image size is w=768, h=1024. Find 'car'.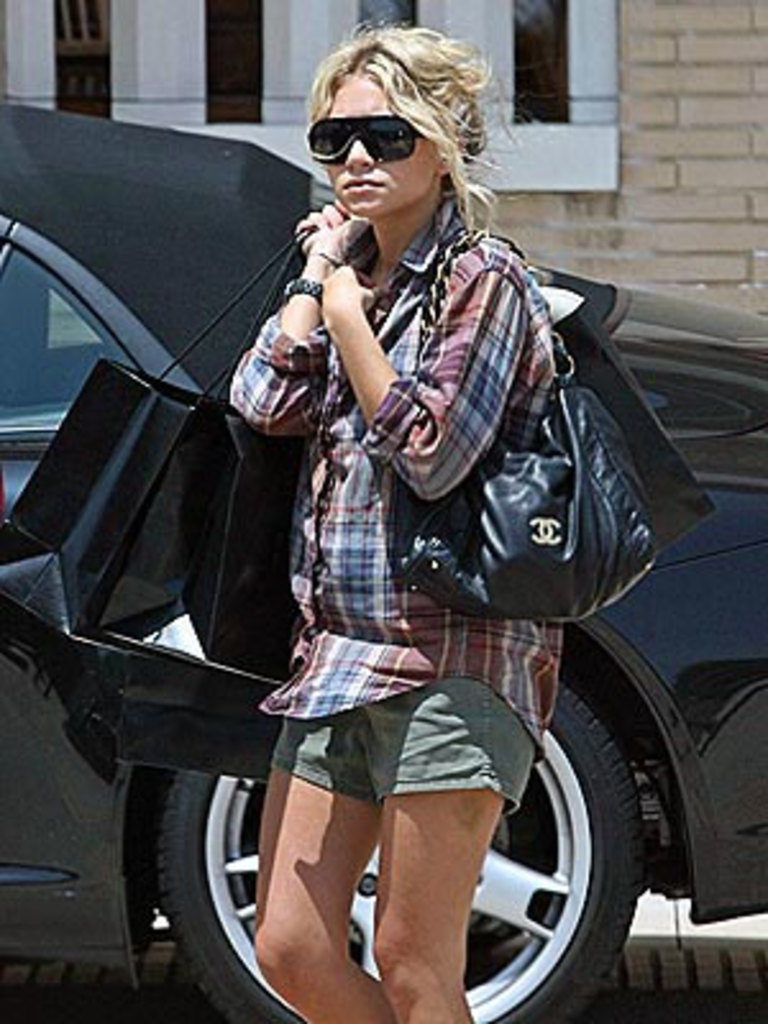
l=0, t=97, r=765, b=1021.
